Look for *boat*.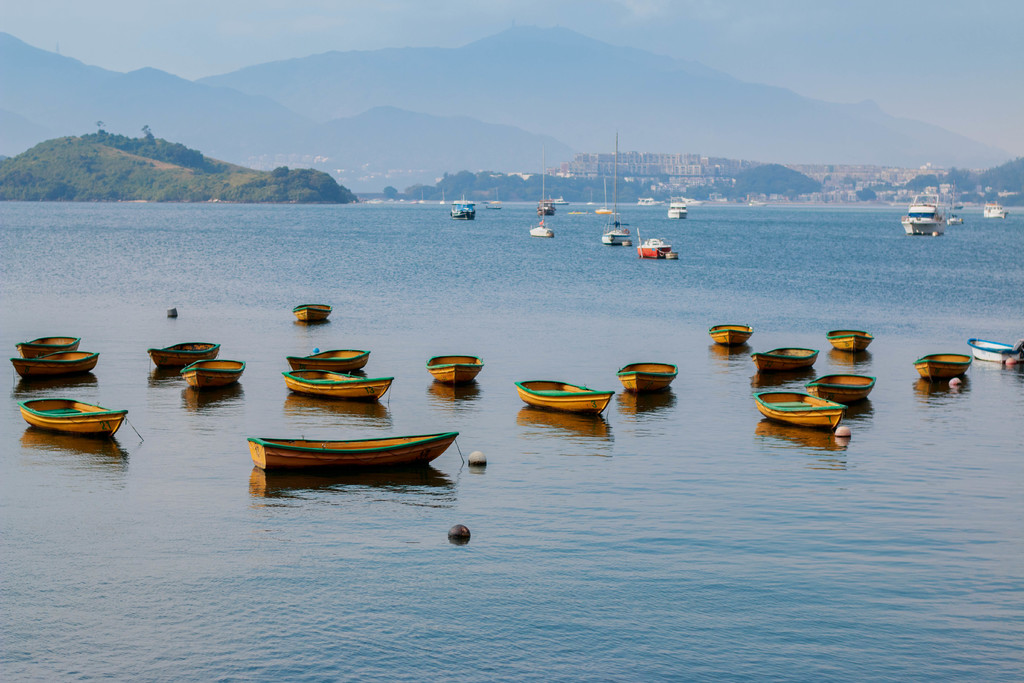
Found: 178,361,246,385.
